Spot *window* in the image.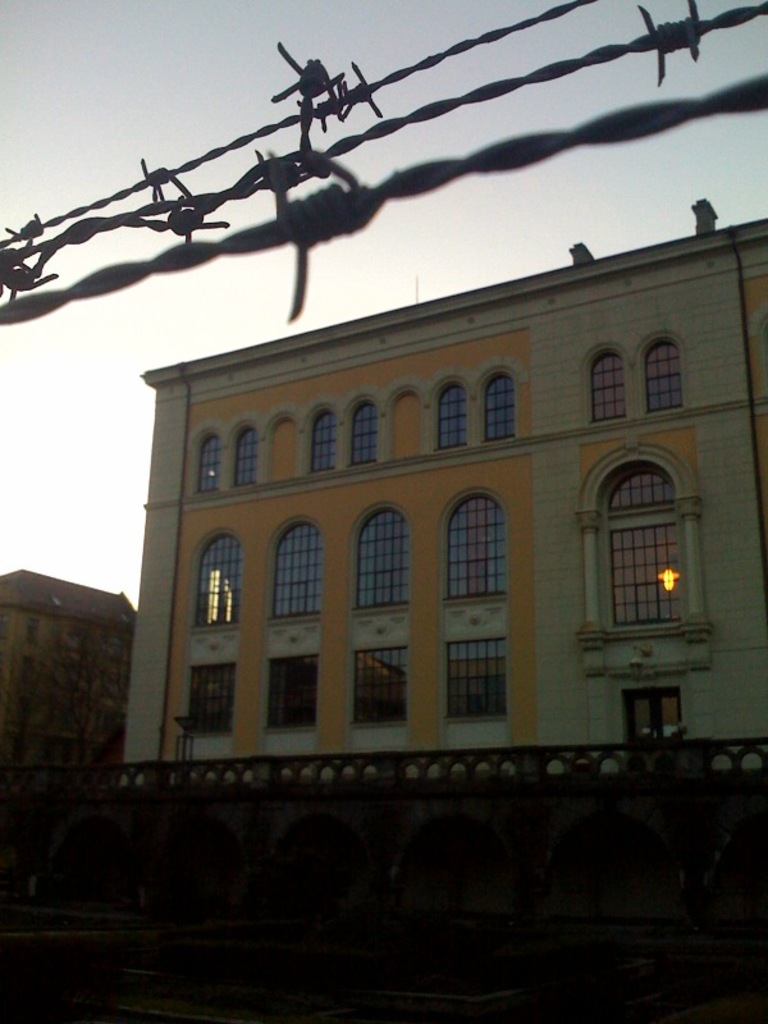
*window* found at x1=315 y1=403 x2=347 y2=475.
